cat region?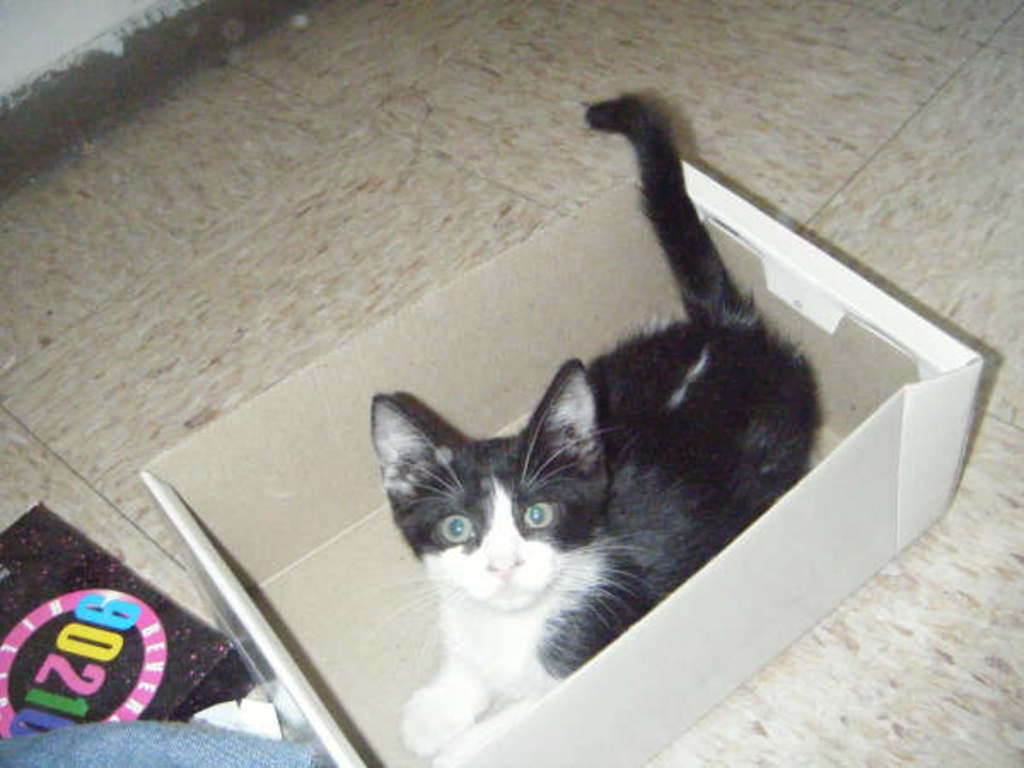
<region>364, 96, 828, 765</region>
